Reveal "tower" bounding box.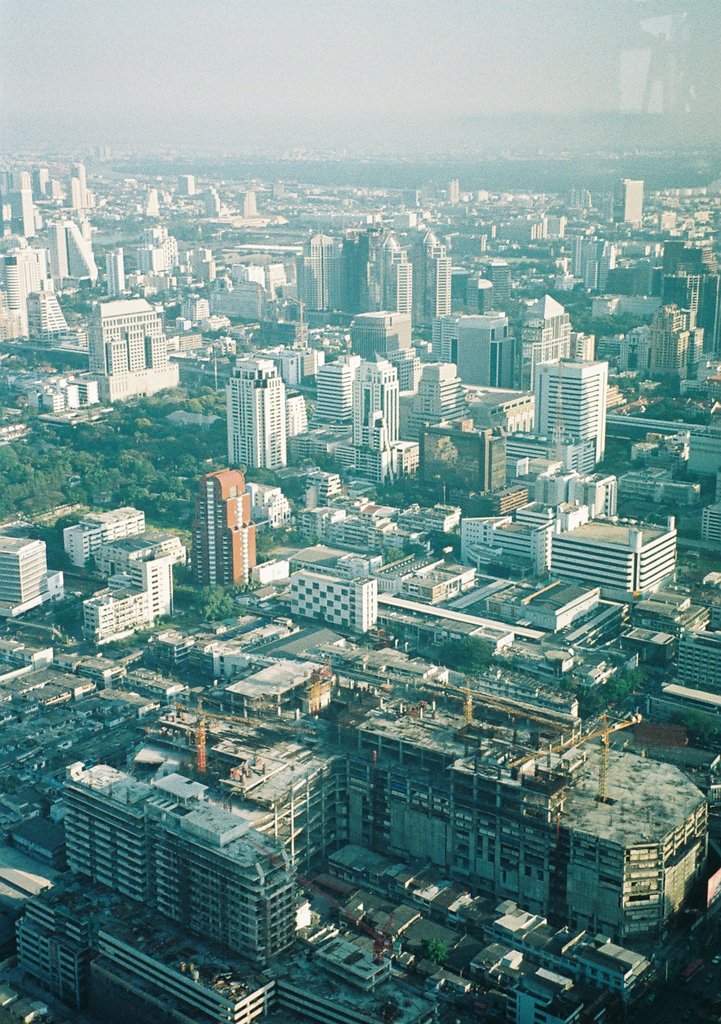
Revealed: box=[188, 463, 255, 592].
